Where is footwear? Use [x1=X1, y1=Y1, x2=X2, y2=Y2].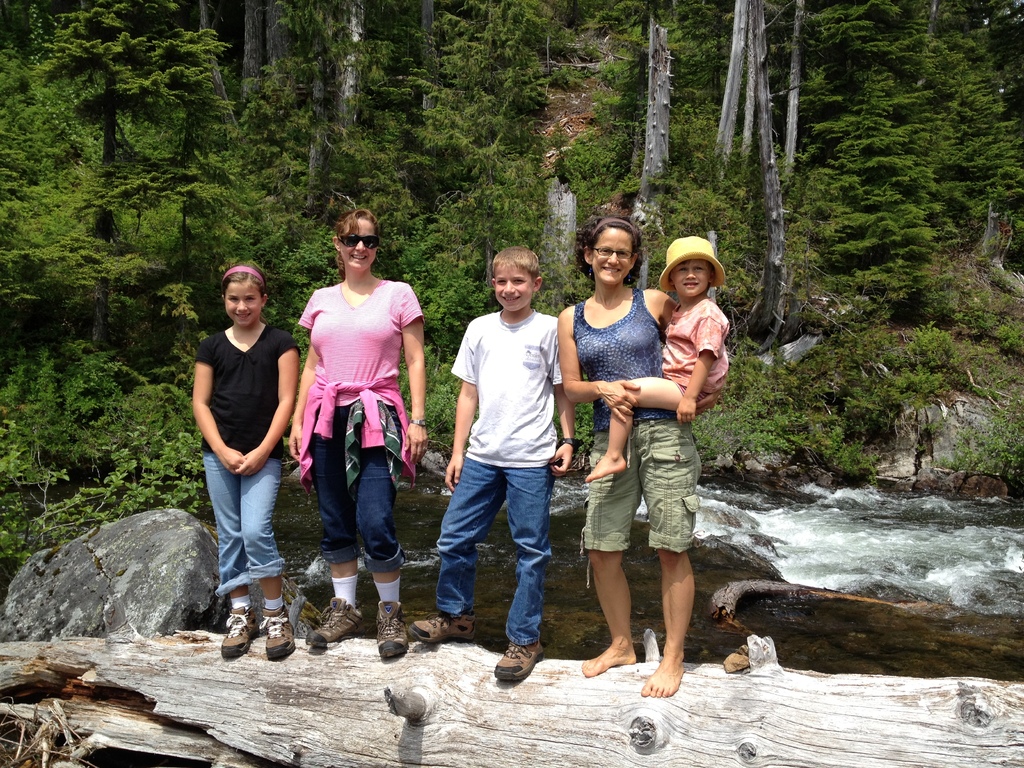
[x1=259, y1=604, x2=296, y2=662].
